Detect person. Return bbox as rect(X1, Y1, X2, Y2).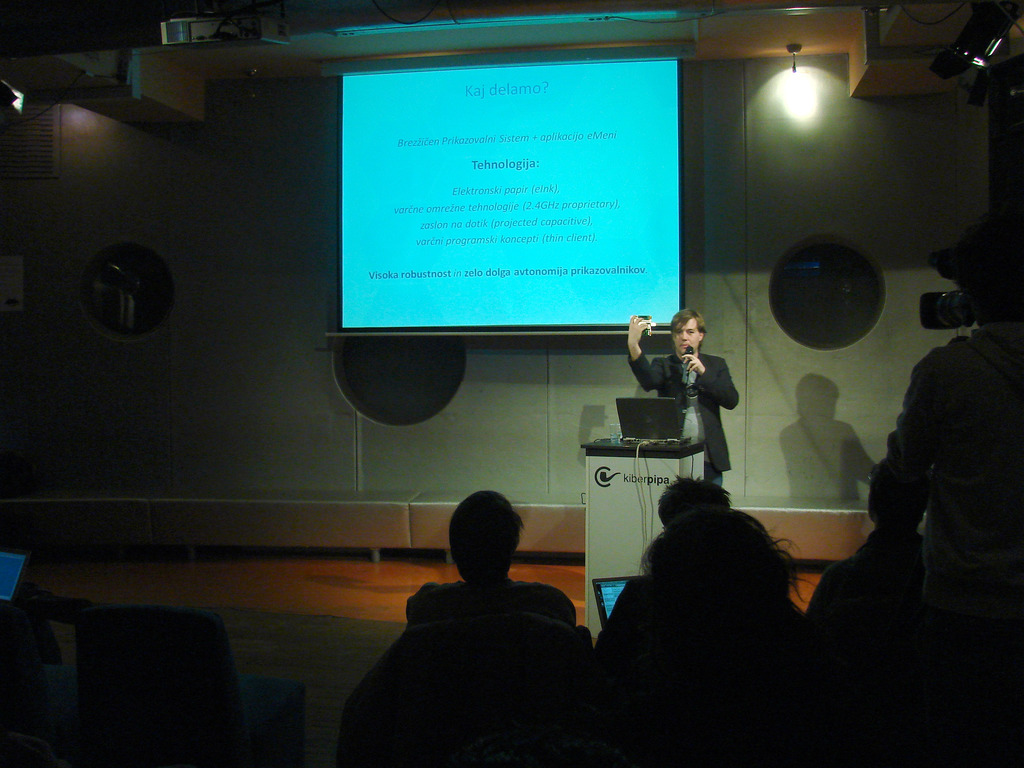
rect(651, 474, 808, 609).
